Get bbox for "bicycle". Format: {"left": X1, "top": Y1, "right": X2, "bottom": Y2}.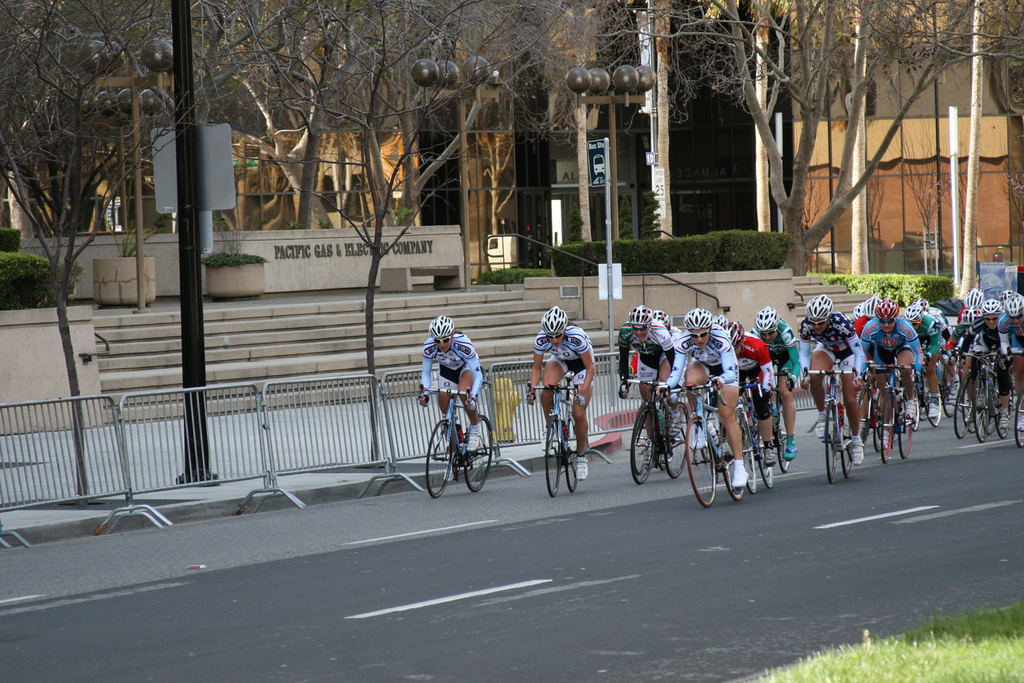
{"left": 664, "top": 385, "right": 744, "bottom": 507}.
